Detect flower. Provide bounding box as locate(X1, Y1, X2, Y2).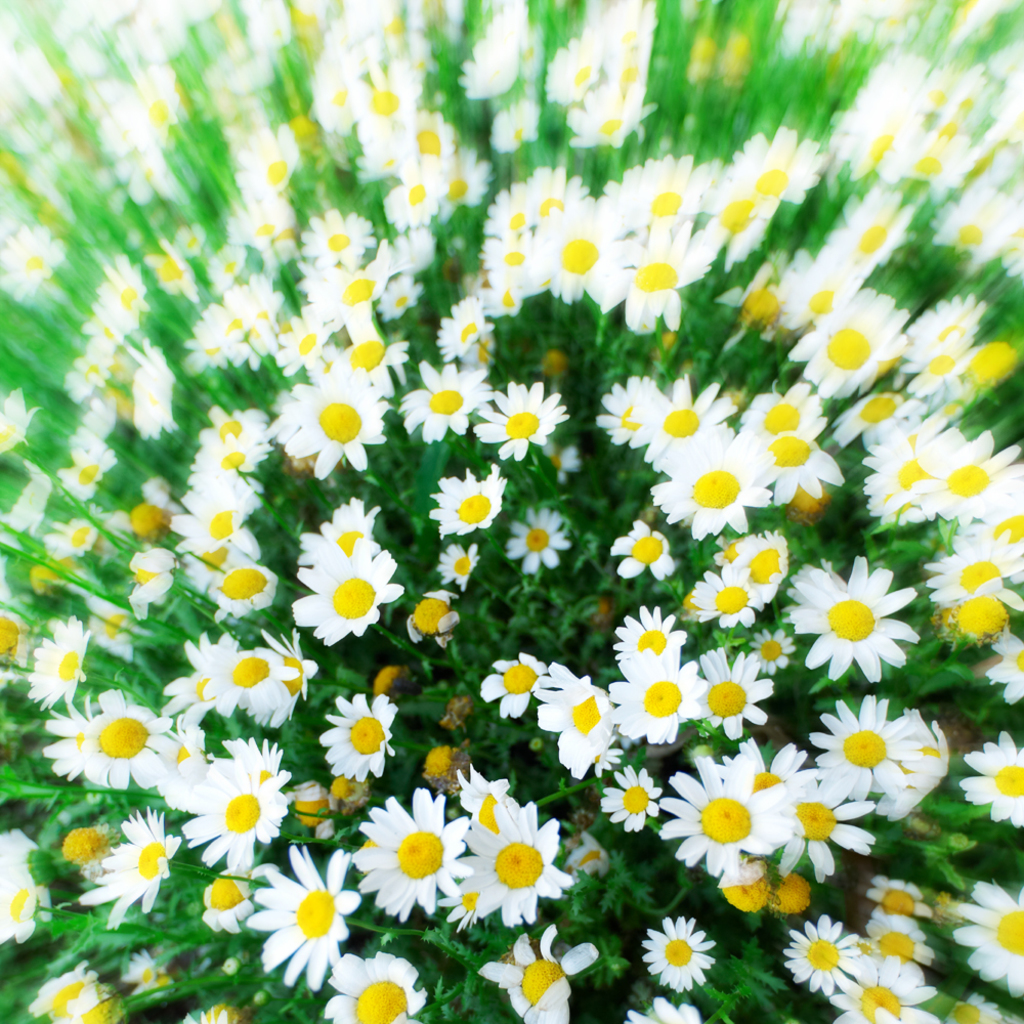
locate(292, 530, 415, 650).
